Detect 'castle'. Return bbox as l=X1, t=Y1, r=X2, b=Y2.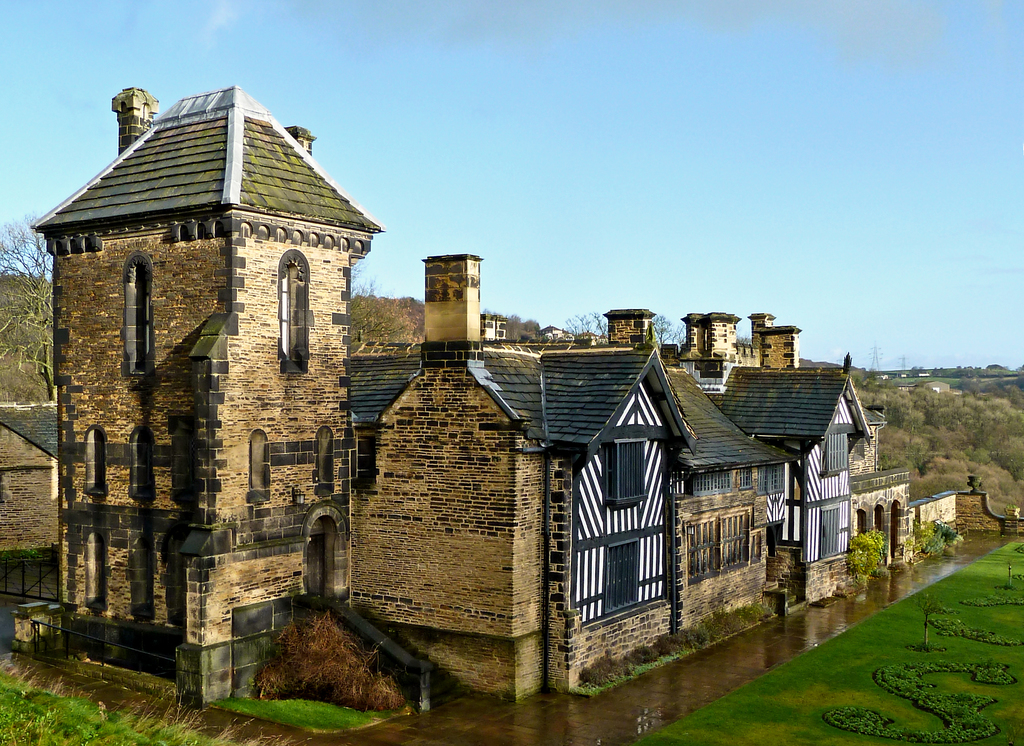
l=0, t=78, r=1023, b=745.
